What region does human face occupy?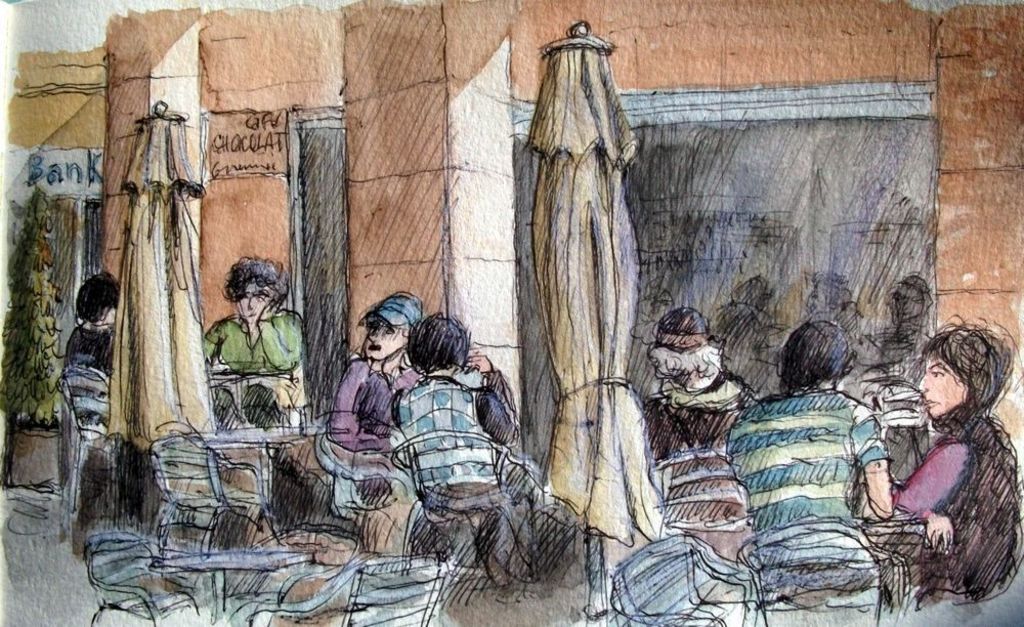
box=[239, 278, 279, 327].
